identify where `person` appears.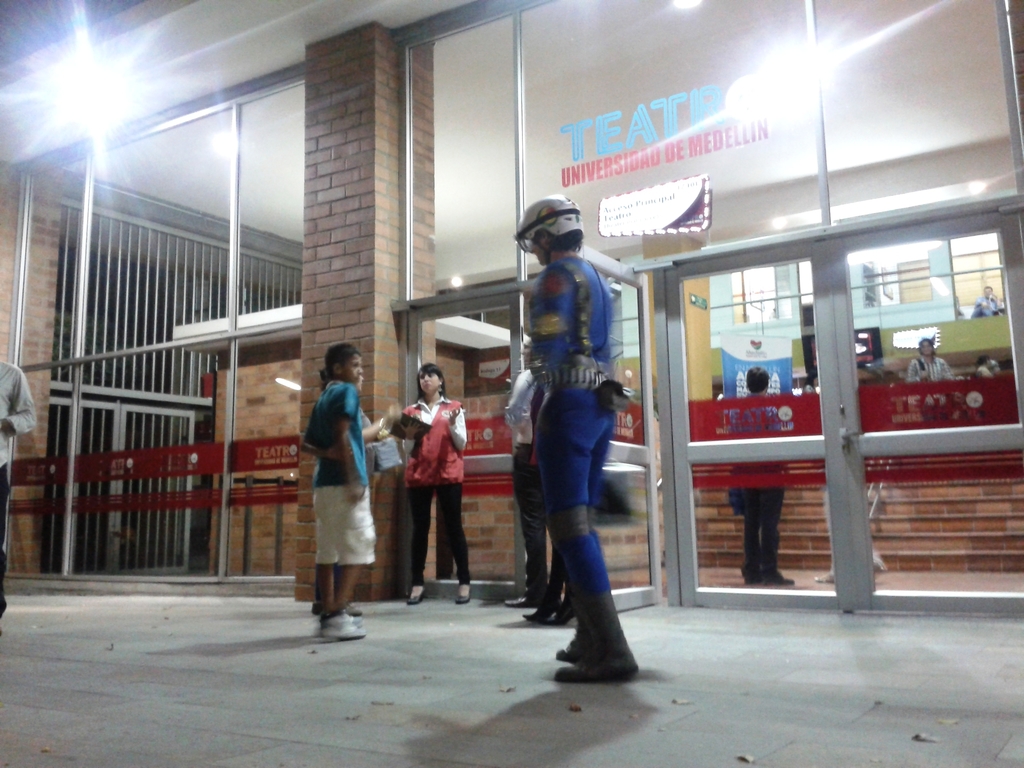
Appears at <region>409, 365, 467, 605</region>.
